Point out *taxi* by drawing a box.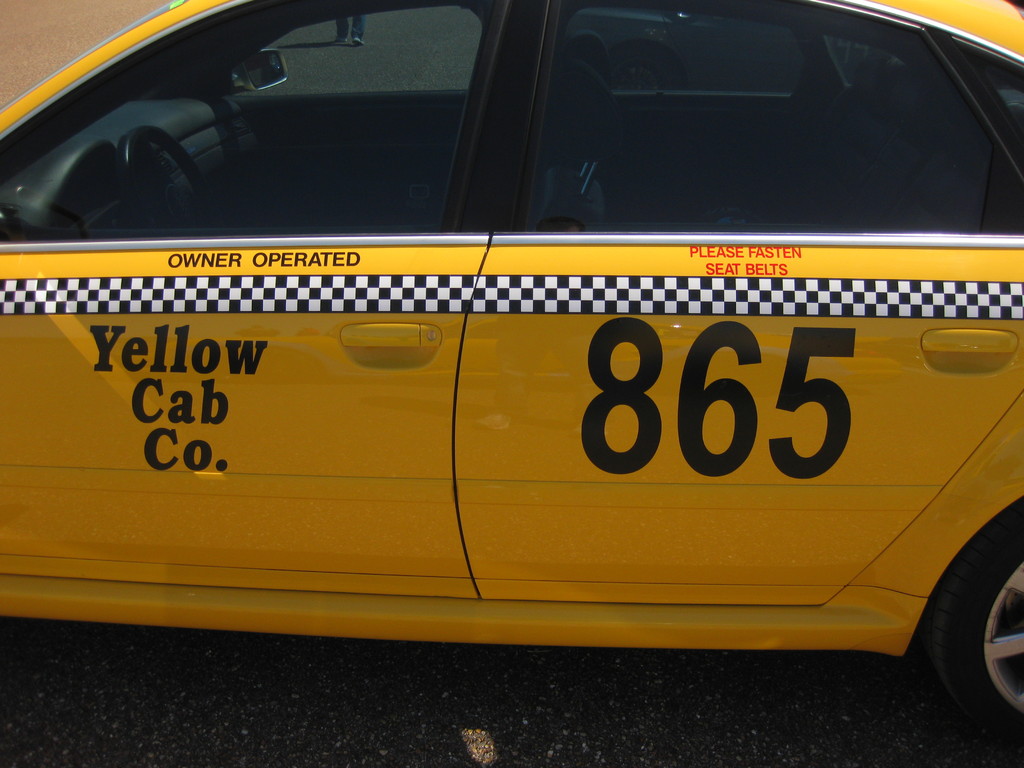
(0, 0, 1023, 753).
